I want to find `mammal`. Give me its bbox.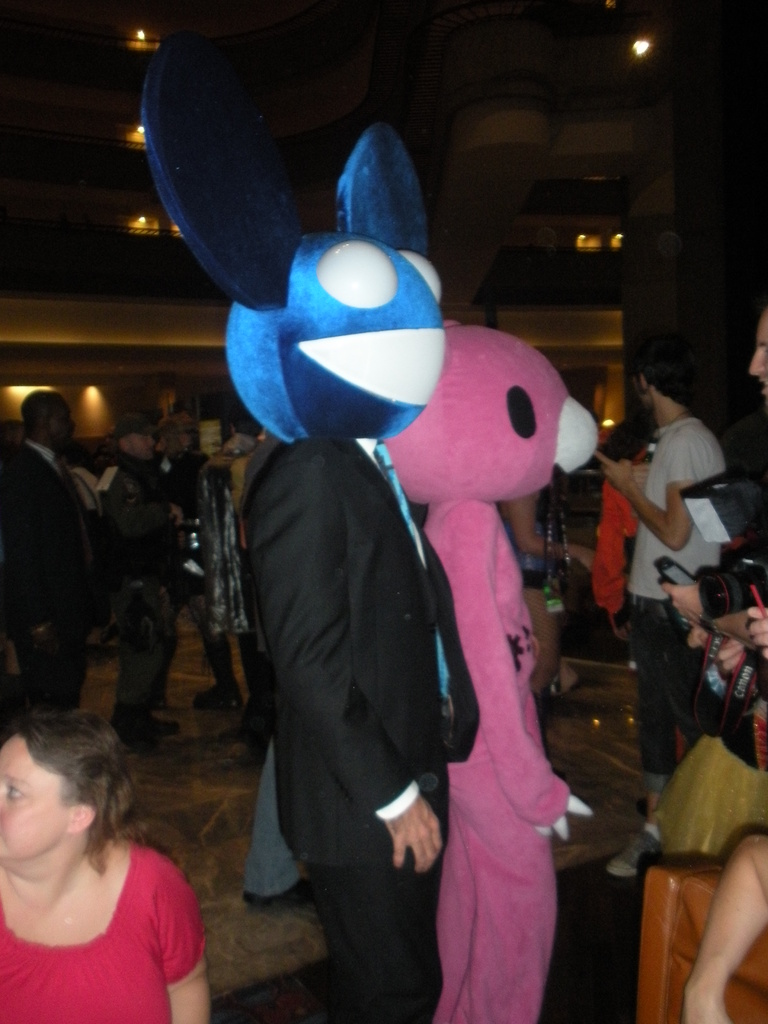
{"left": 0, "top": 720, "right": 218, "bottom": 1006}.
